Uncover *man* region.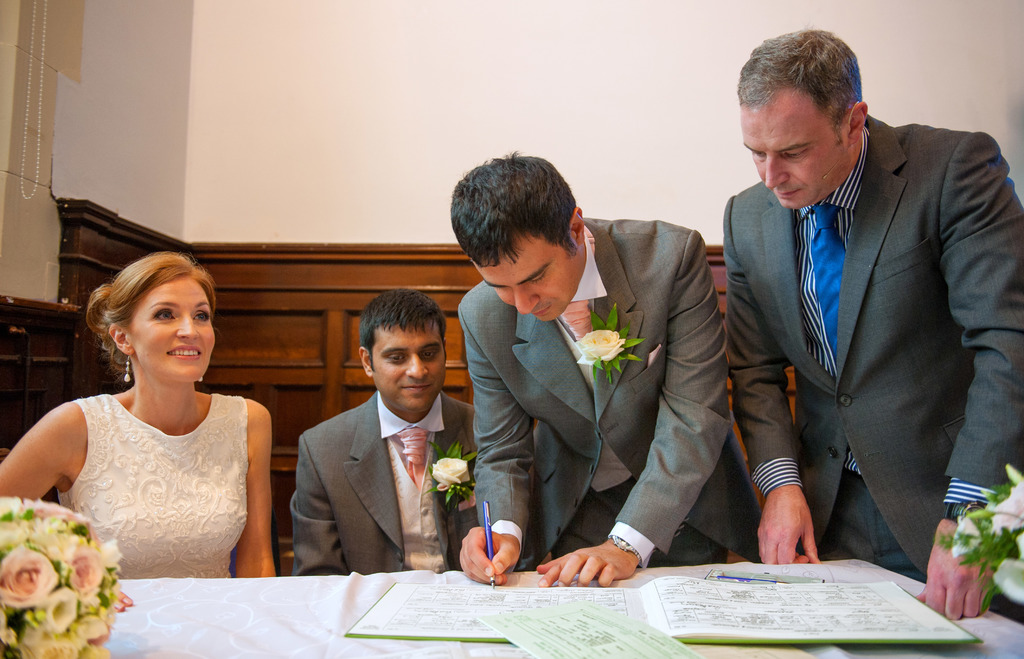
Uncovered: [left=714, top=26, right=1023, bottom=614].
